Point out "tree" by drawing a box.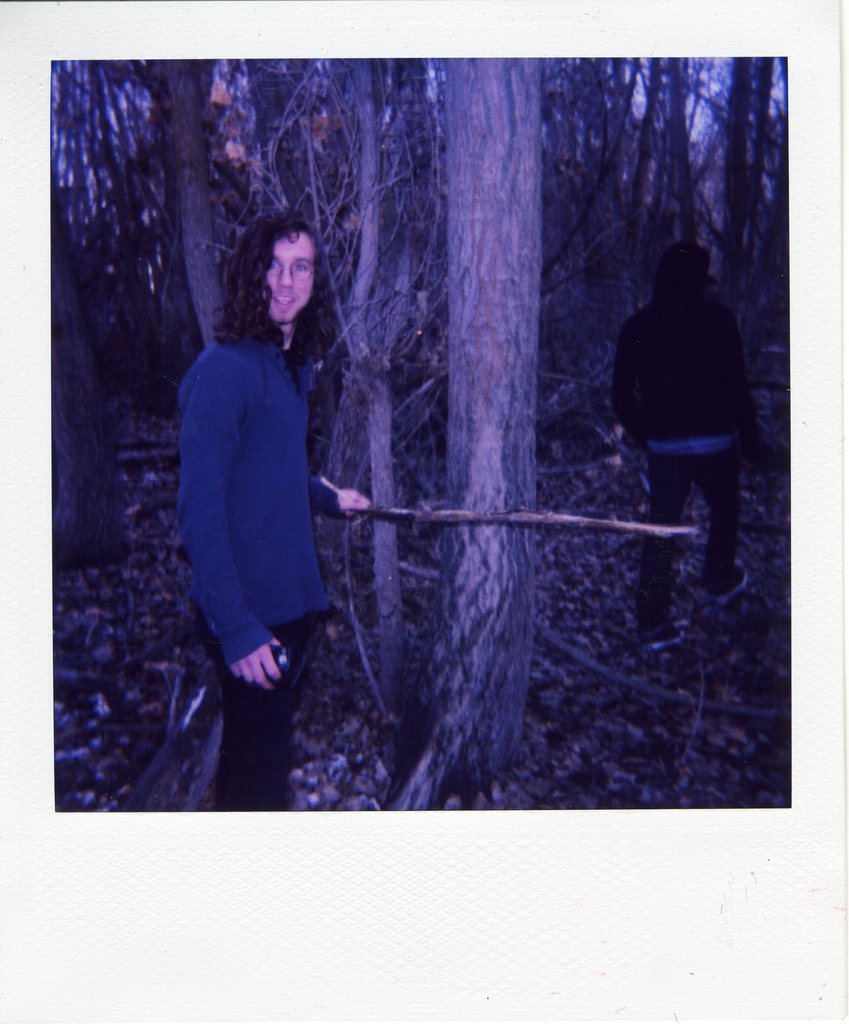
<region>393, 57, 541, 809</region>.
